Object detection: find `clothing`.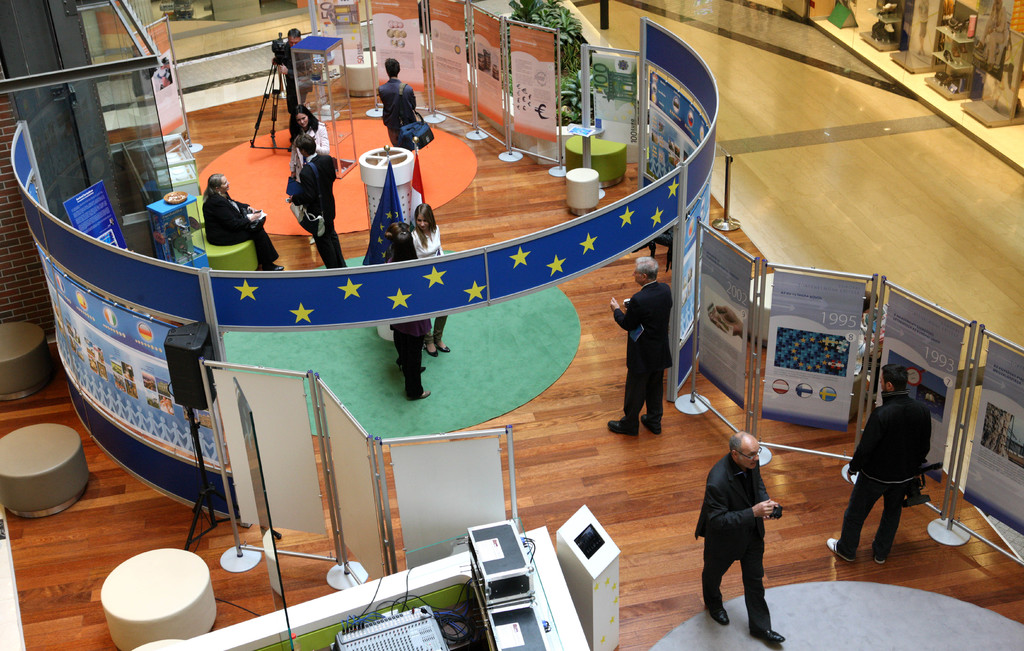
<box>410,219,446,348</box>.
